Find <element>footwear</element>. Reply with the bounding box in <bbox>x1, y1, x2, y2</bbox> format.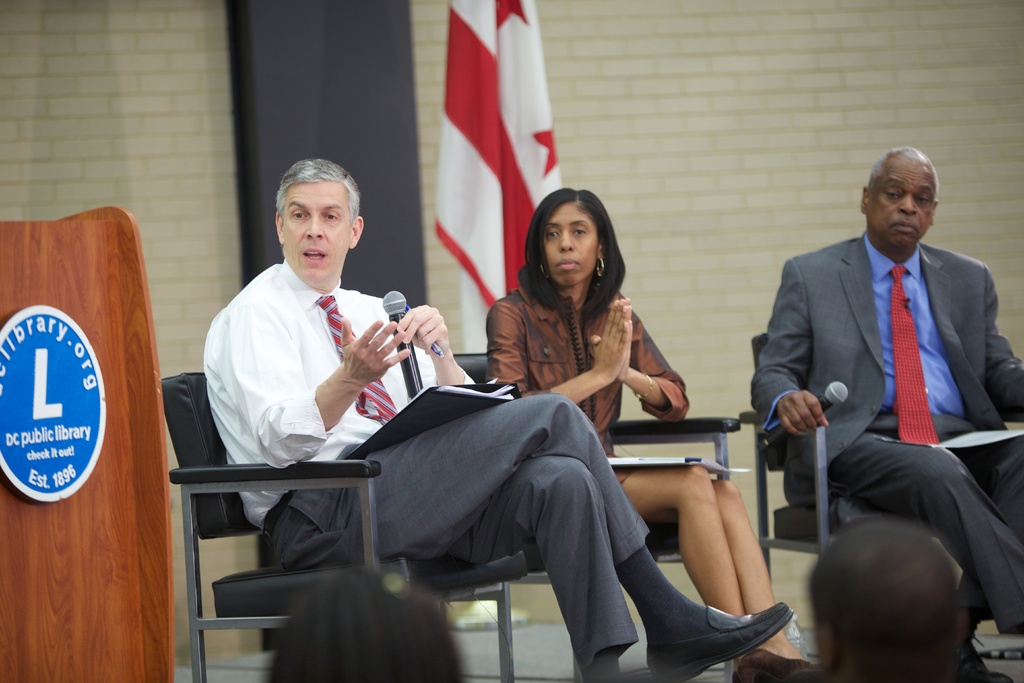
<bbox>733, 646, 778, 678</bbox>.
